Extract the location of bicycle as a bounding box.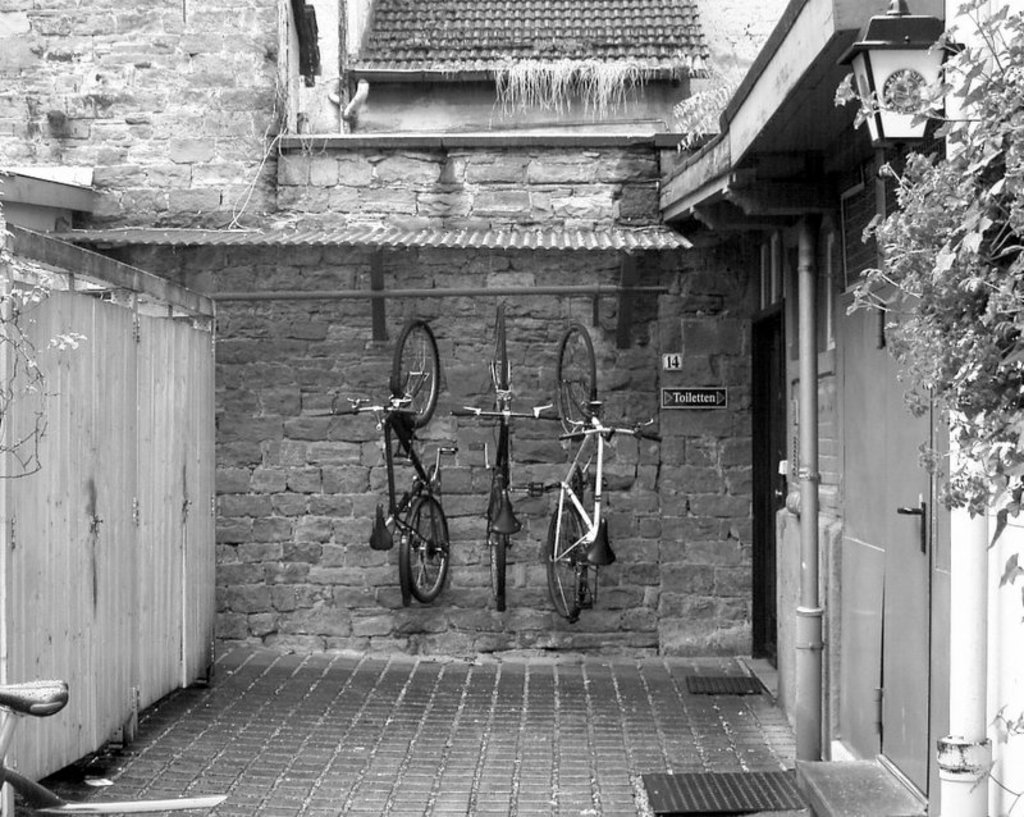
Rect(526, 323, 664, 630).
